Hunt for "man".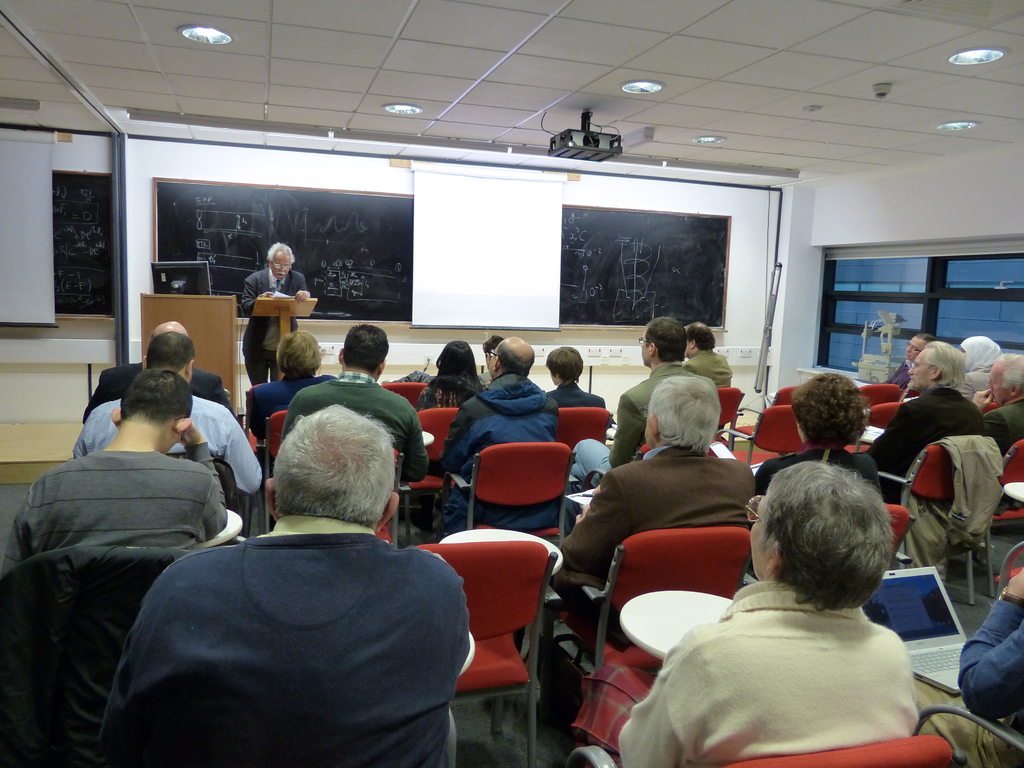
Hunted down at box=[70, 327, 262, 493].
